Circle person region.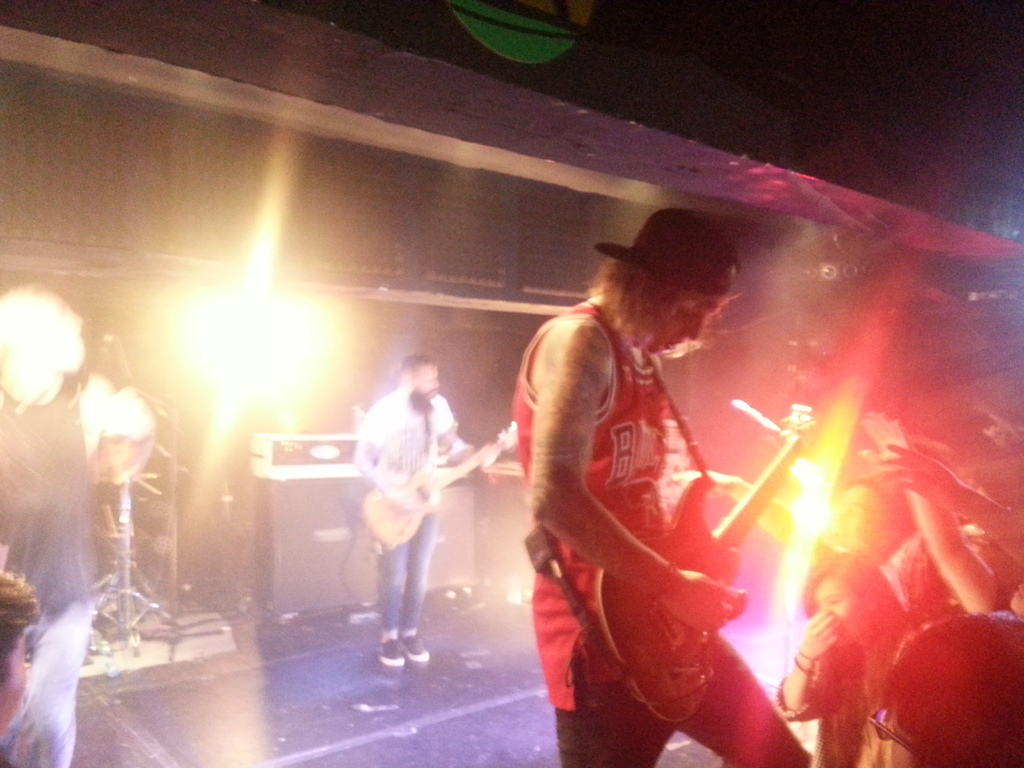
Region: region(784, 544, 912, 767).
